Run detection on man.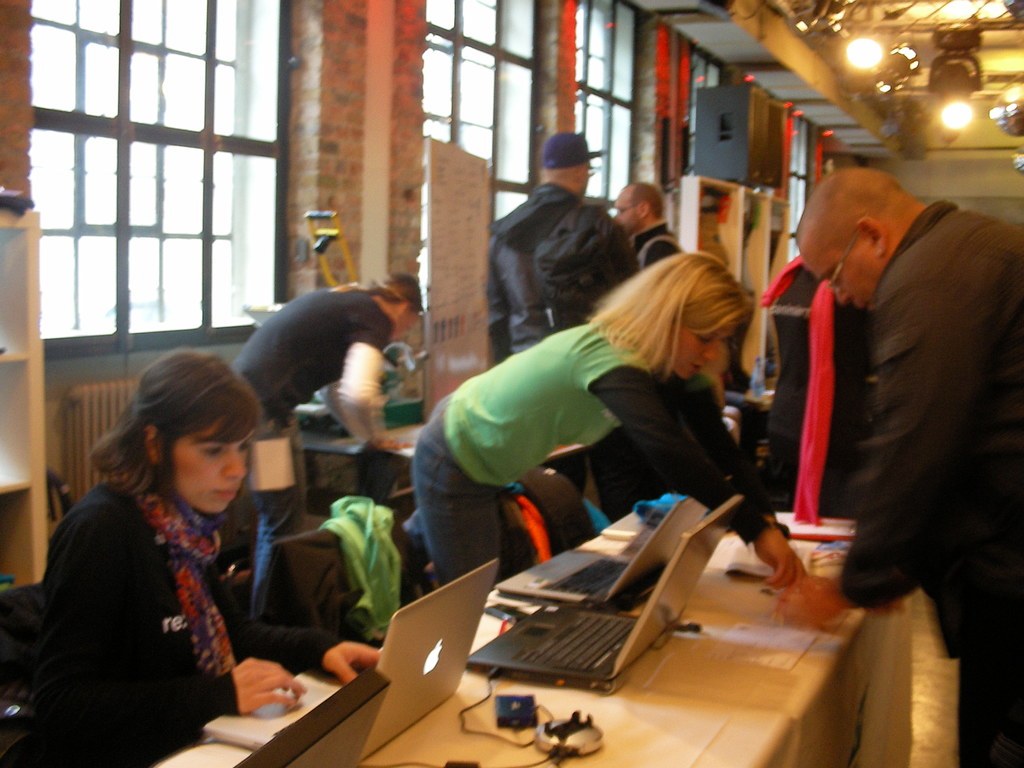
Result: box(609, 181, 681, 273).
